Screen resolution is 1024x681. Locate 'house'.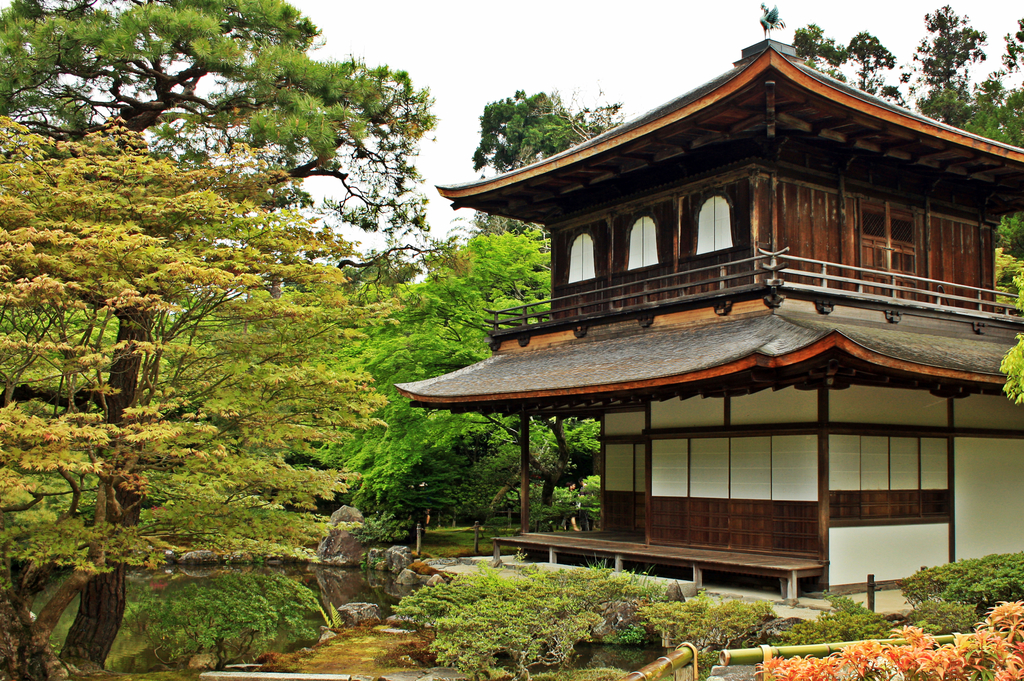
region(428, 43, 1001, 597).
